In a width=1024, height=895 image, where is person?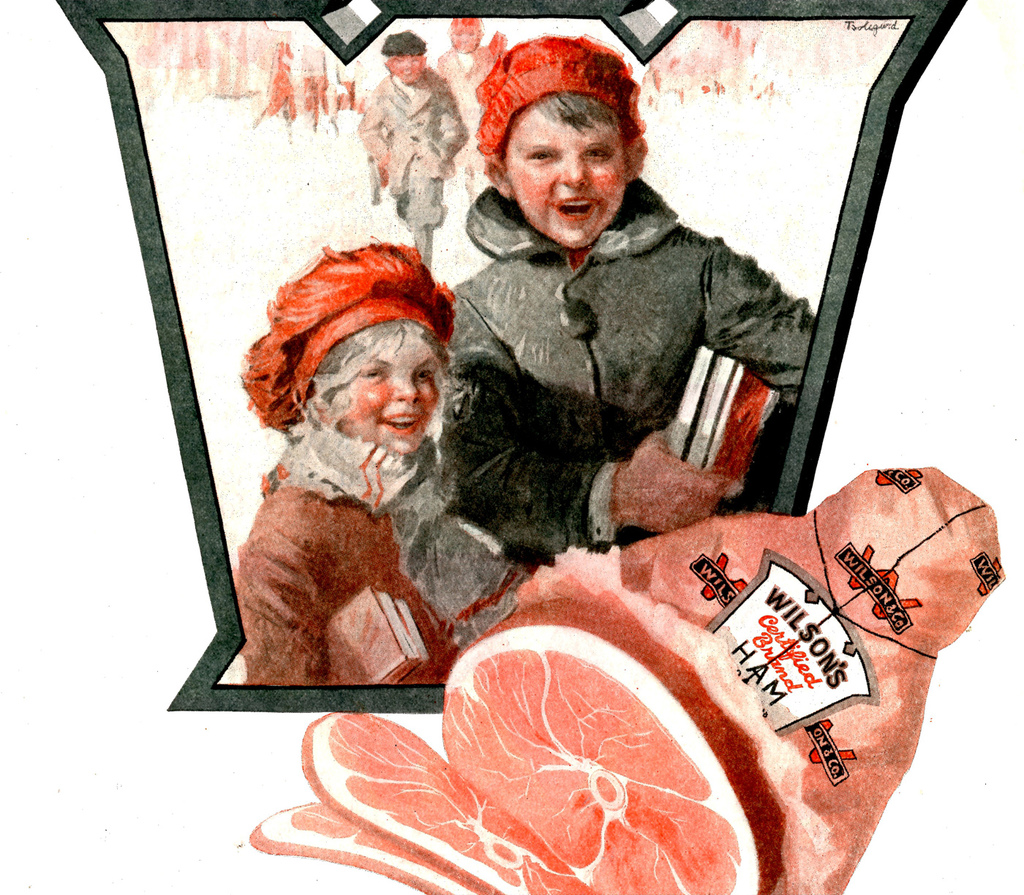
bbox(358, 33, 472, 275).
